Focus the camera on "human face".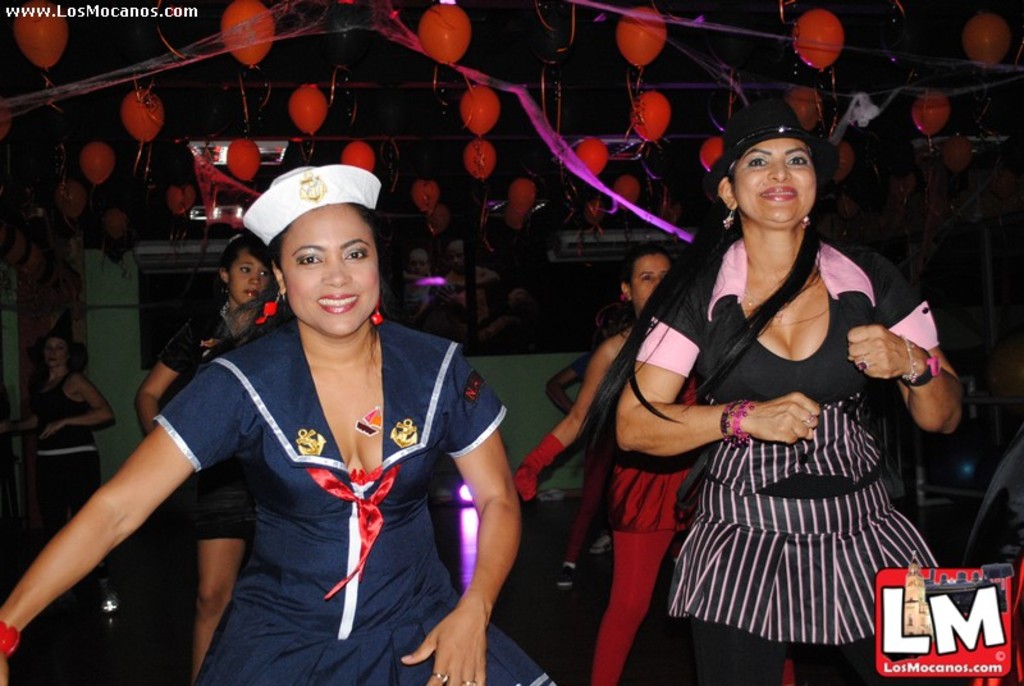
Focus region: [289, 205, 381, 337].
